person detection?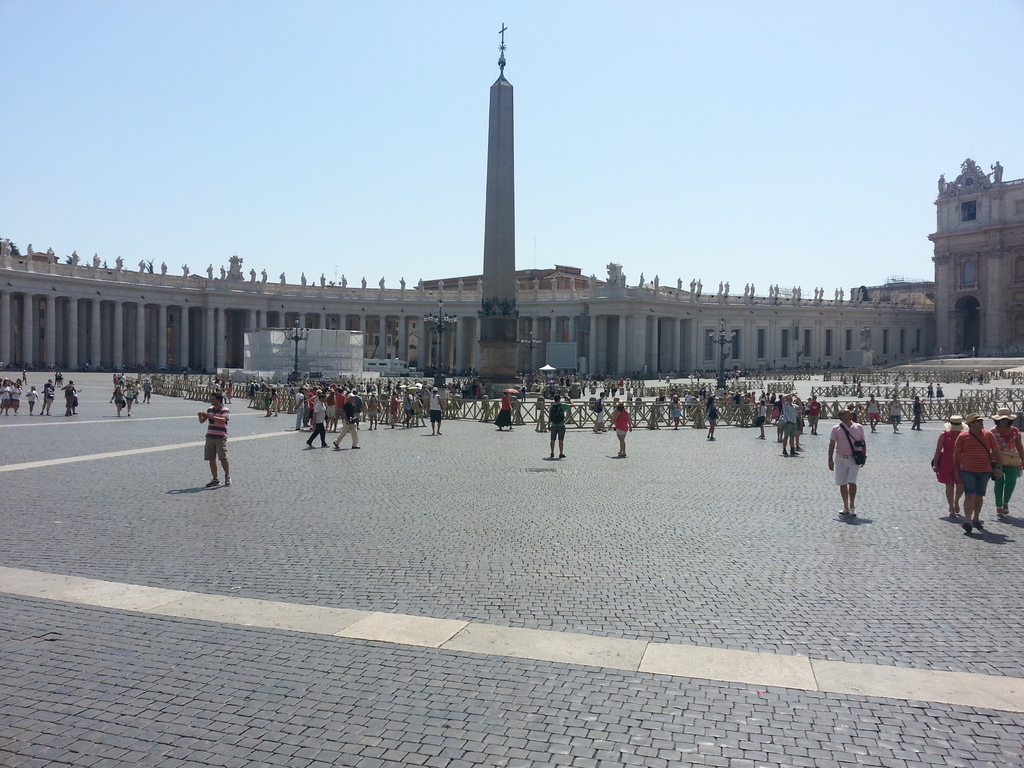
90, 251, 95, 271
